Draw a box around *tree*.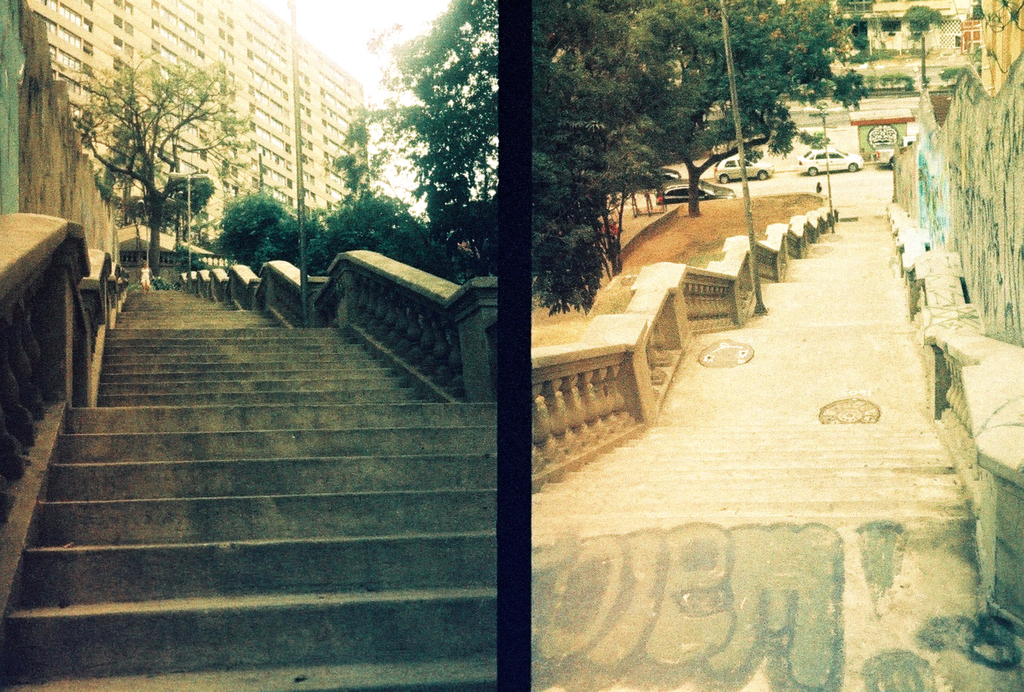
{"x1": 75, "y1": 42, "x2": 230, "y2": 283}.
